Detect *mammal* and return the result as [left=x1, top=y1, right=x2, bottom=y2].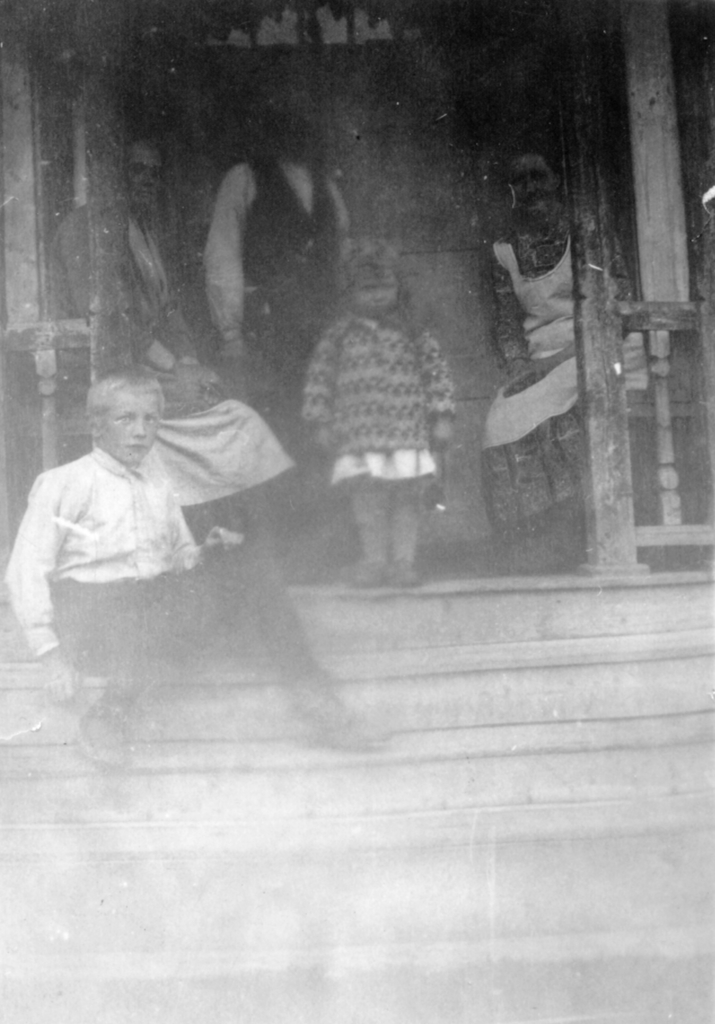
[left=39, top=147, right=302, bottom=547].
